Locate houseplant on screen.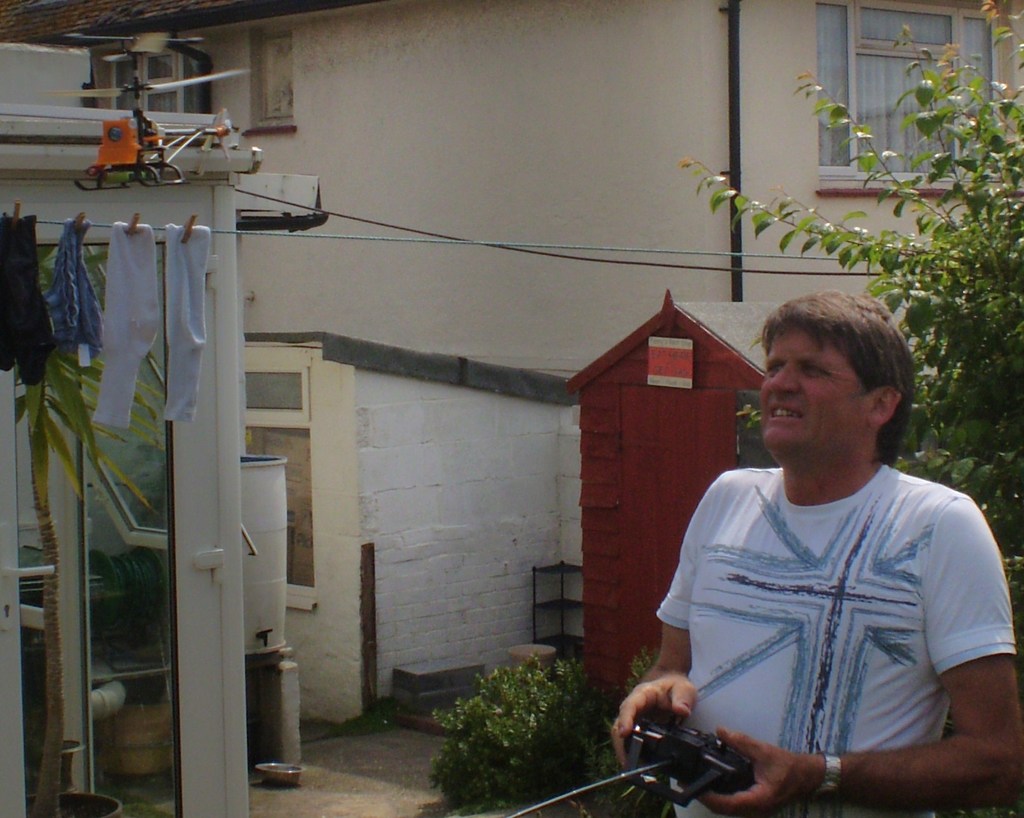
On screen at 14:249:168:817.
